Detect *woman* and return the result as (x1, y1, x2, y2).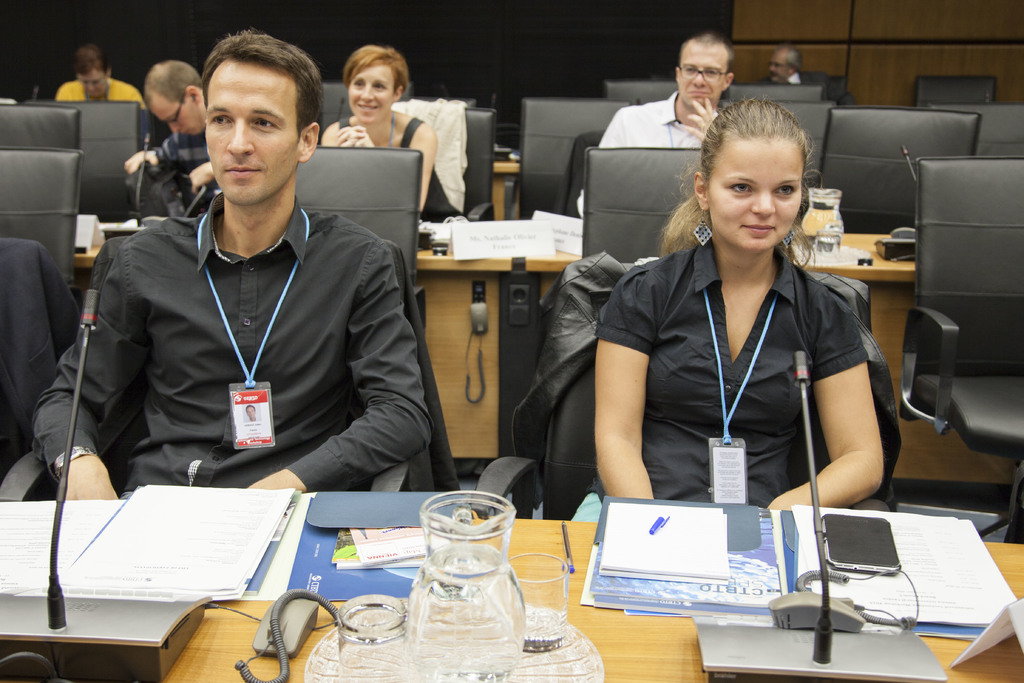
(316, 42, 465, 227).
